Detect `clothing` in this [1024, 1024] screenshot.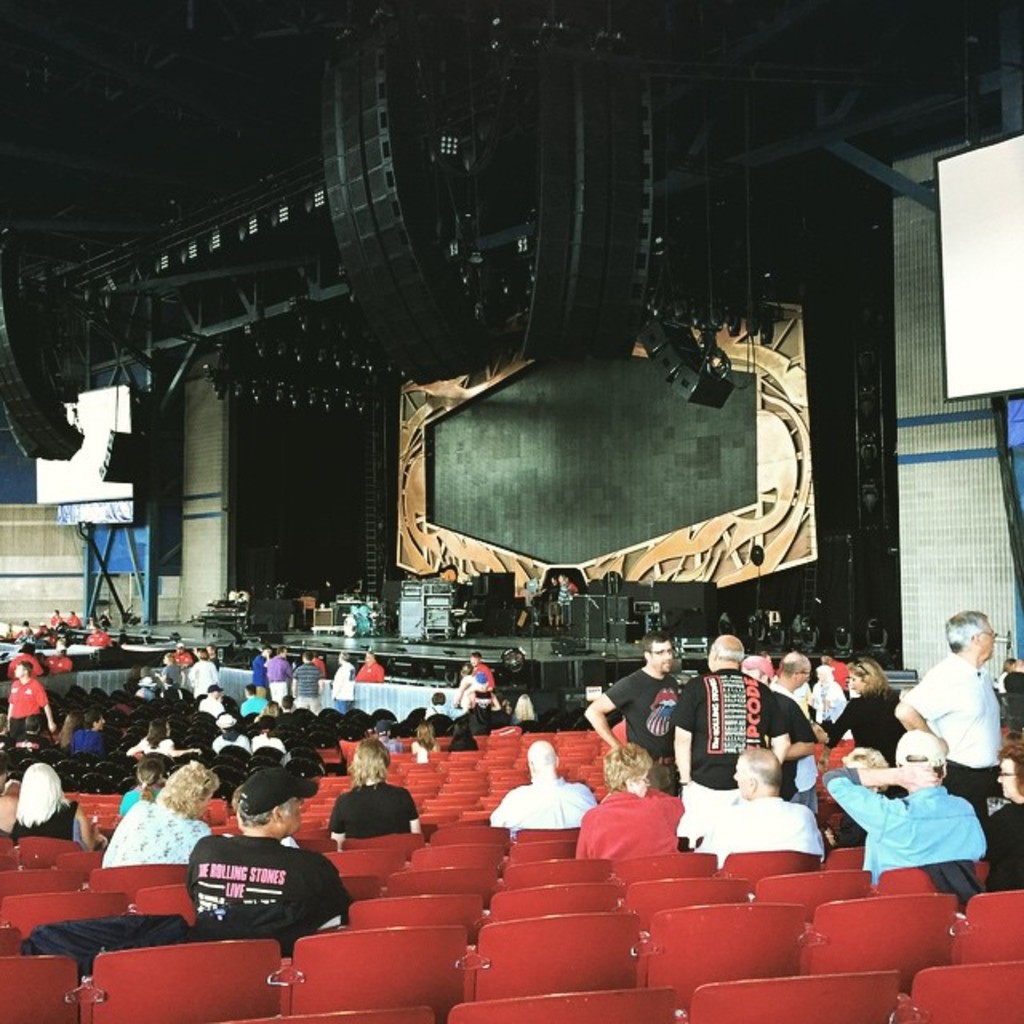
Detection: (x1=674, y1=656, x2=789, y2=790).
